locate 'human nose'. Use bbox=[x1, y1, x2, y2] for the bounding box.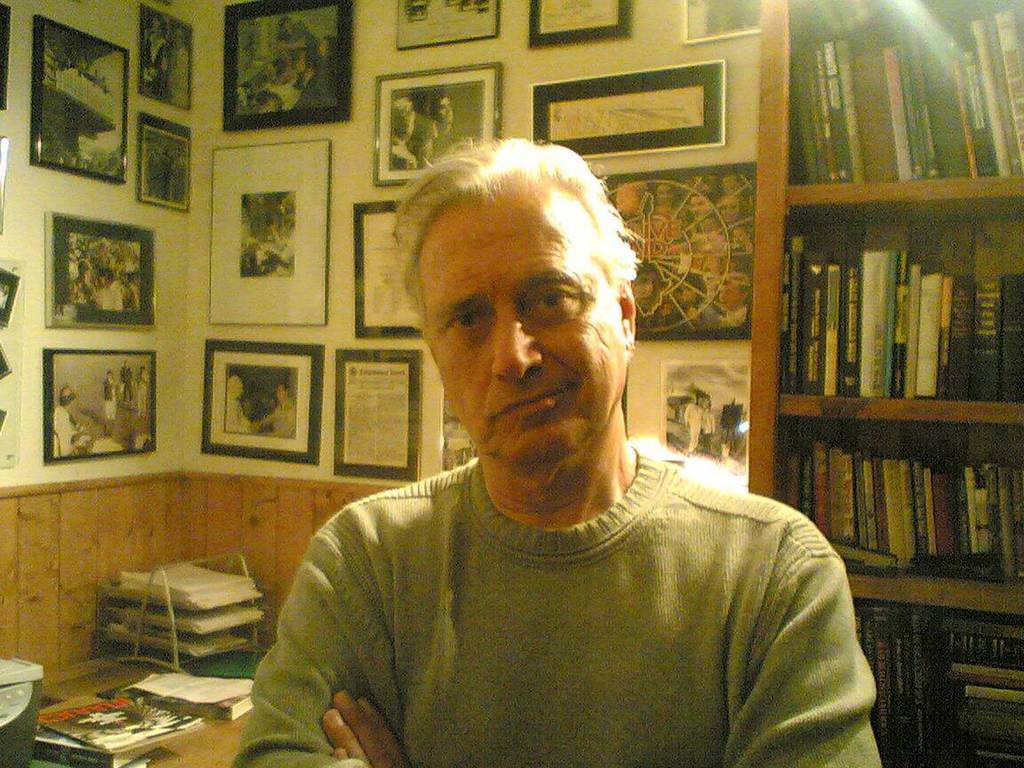
bbox=[489, 295, 546, 381].
